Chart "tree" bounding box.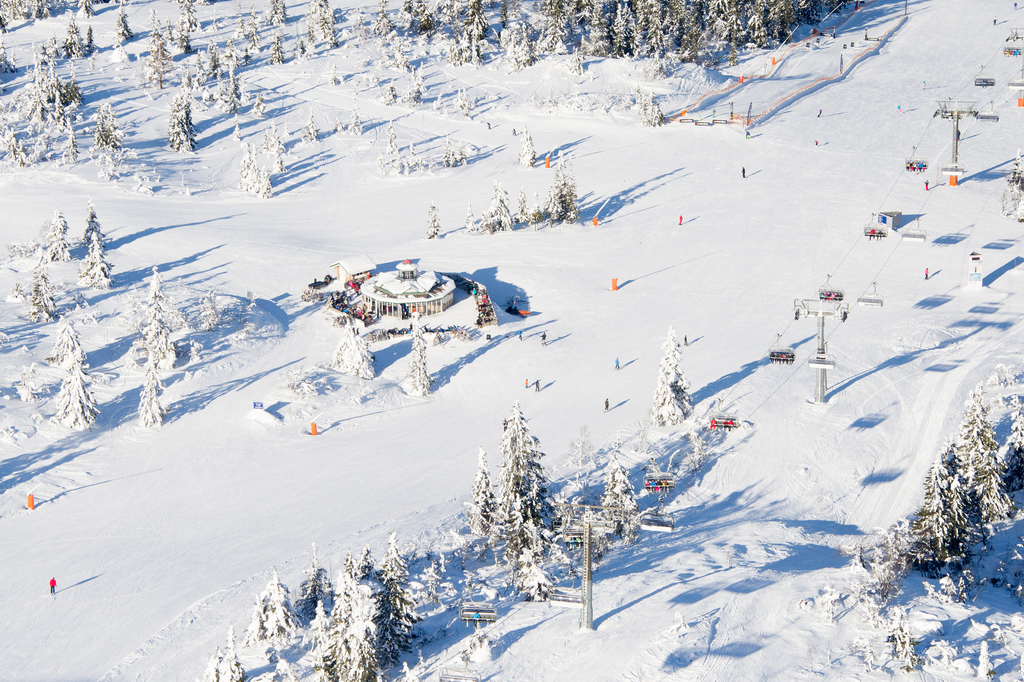
Charted: {"x1": 43, "y1": 216, "x2": 68, "y2": 262}.
